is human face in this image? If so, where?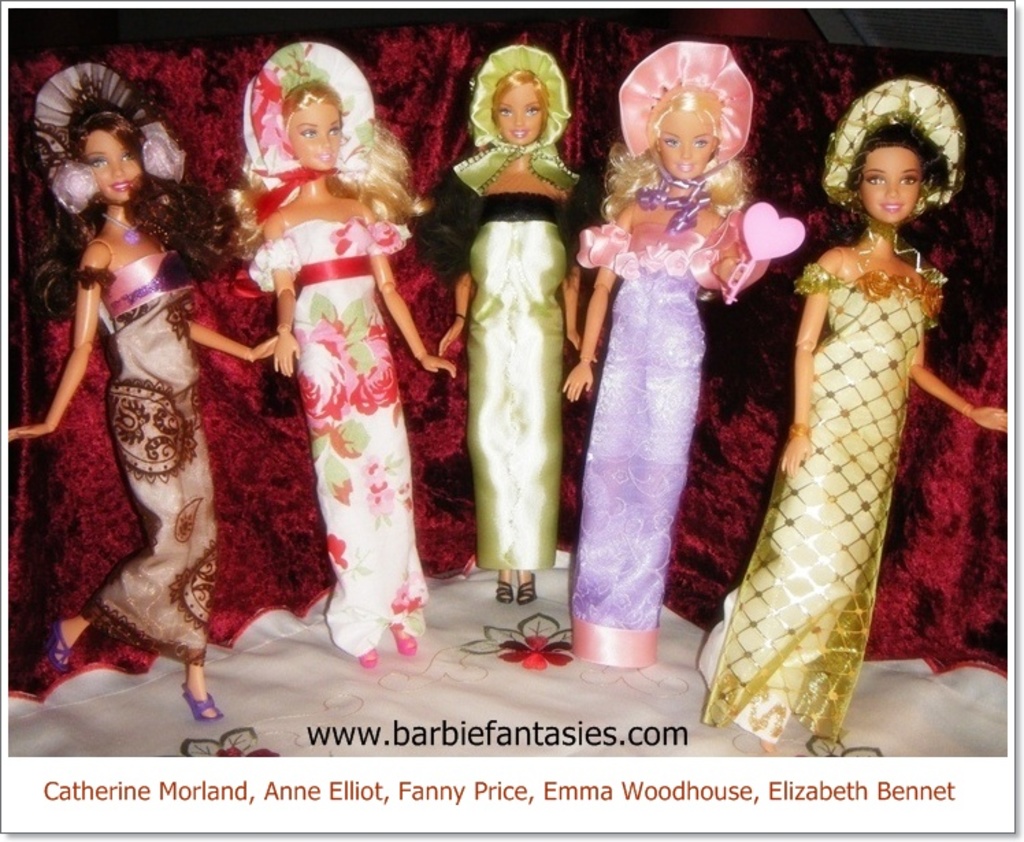
Yes, at rect(661, 110, 711, 183).
